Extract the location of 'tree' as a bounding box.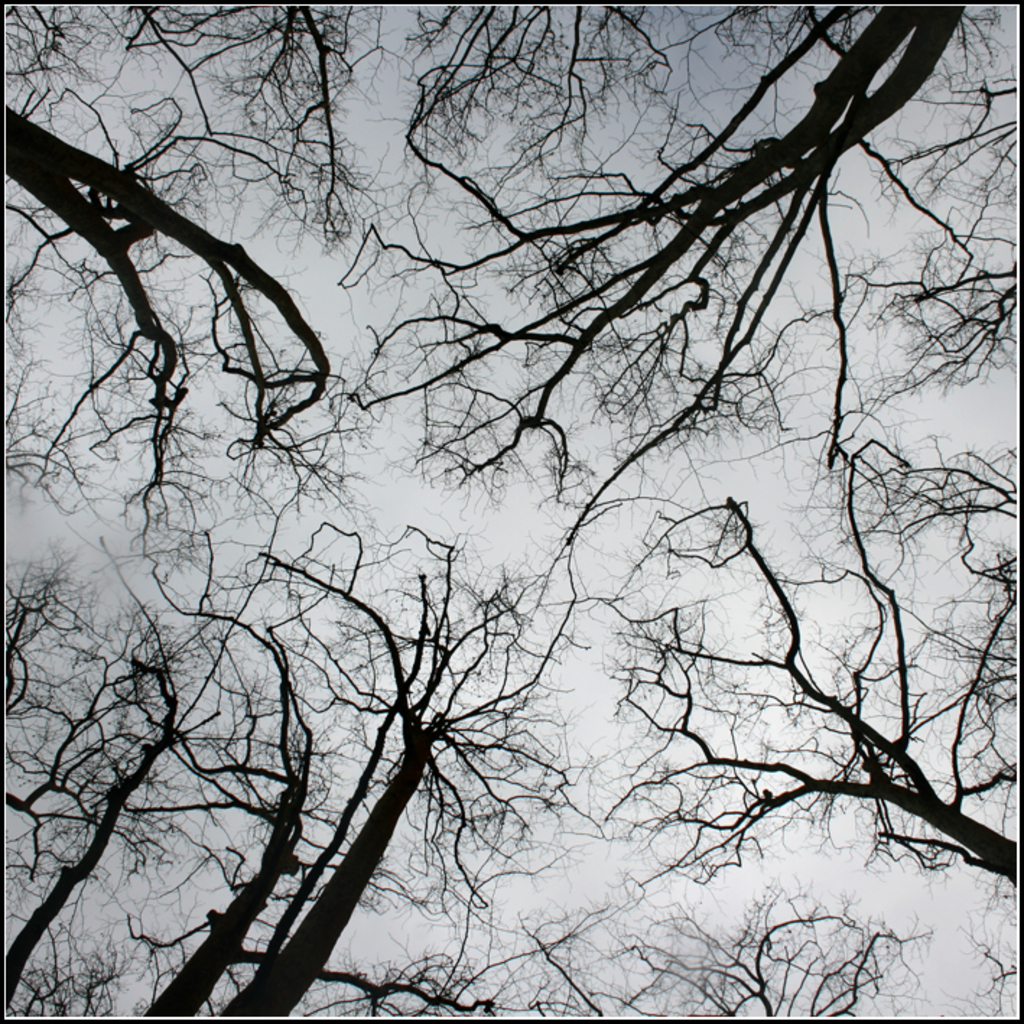
(155,513,621,1018).
